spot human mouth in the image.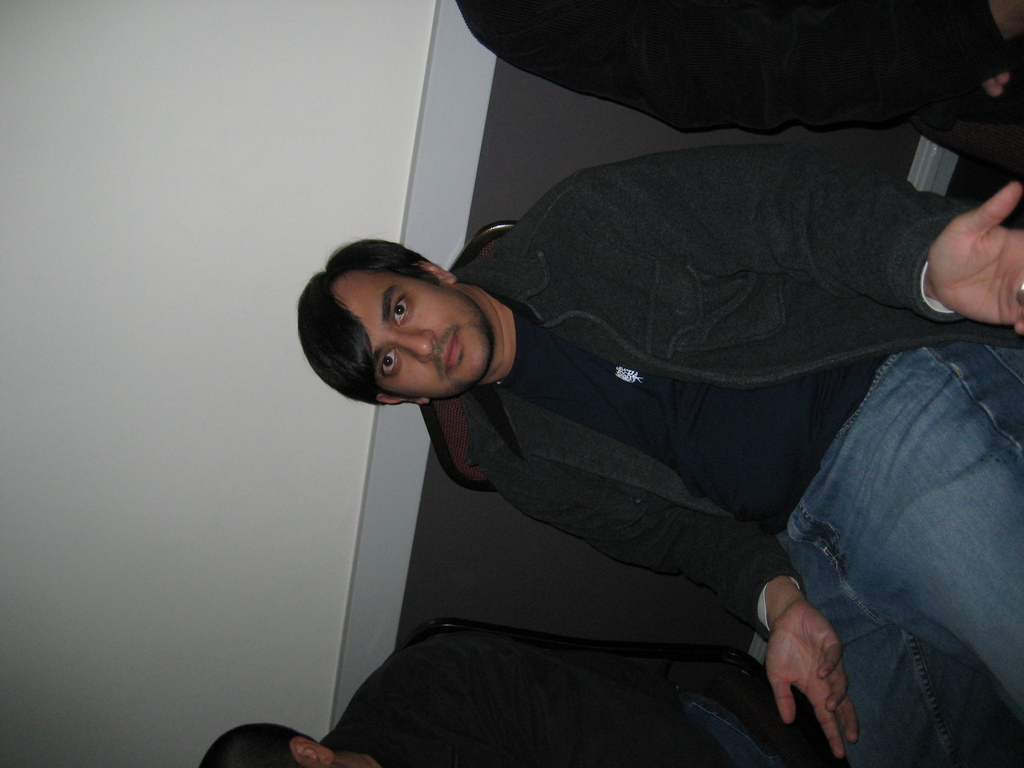
human mouth found at 444, 330, 461, 374.
